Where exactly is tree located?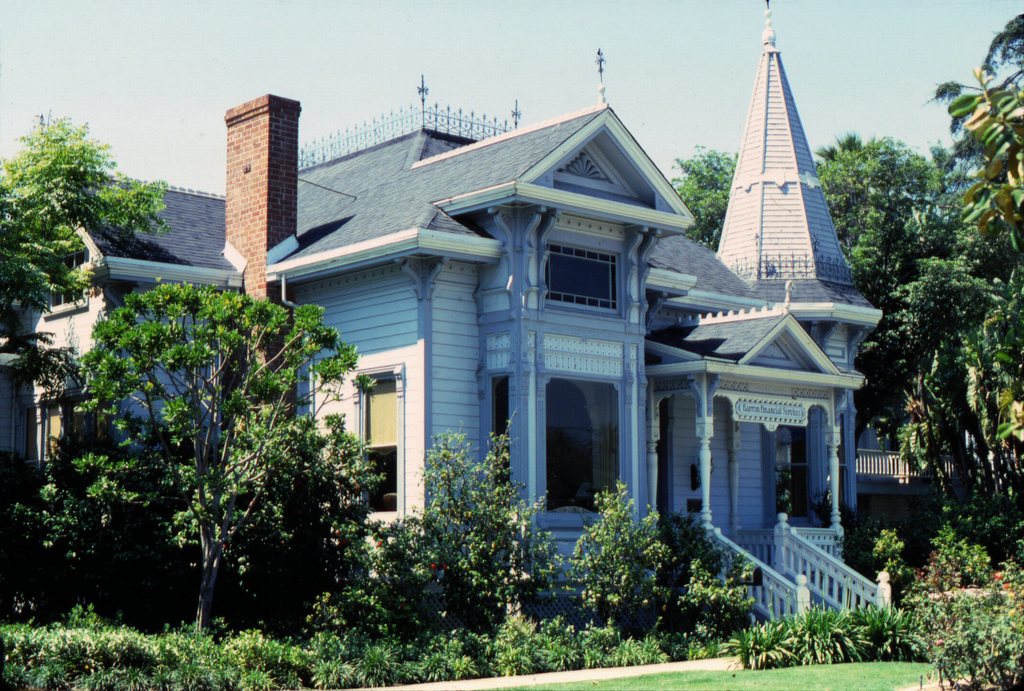
Its bounding box is bbox=(30, 232, 361, 630).
